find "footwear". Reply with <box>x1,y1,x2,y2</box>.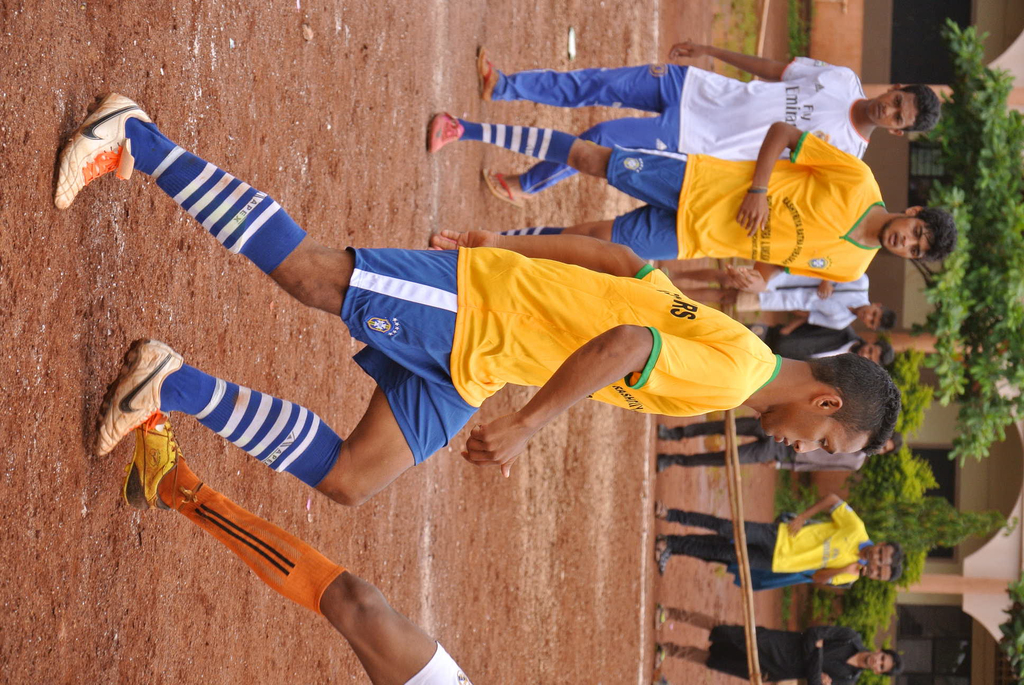
<box>652,642,670,668</box>.
